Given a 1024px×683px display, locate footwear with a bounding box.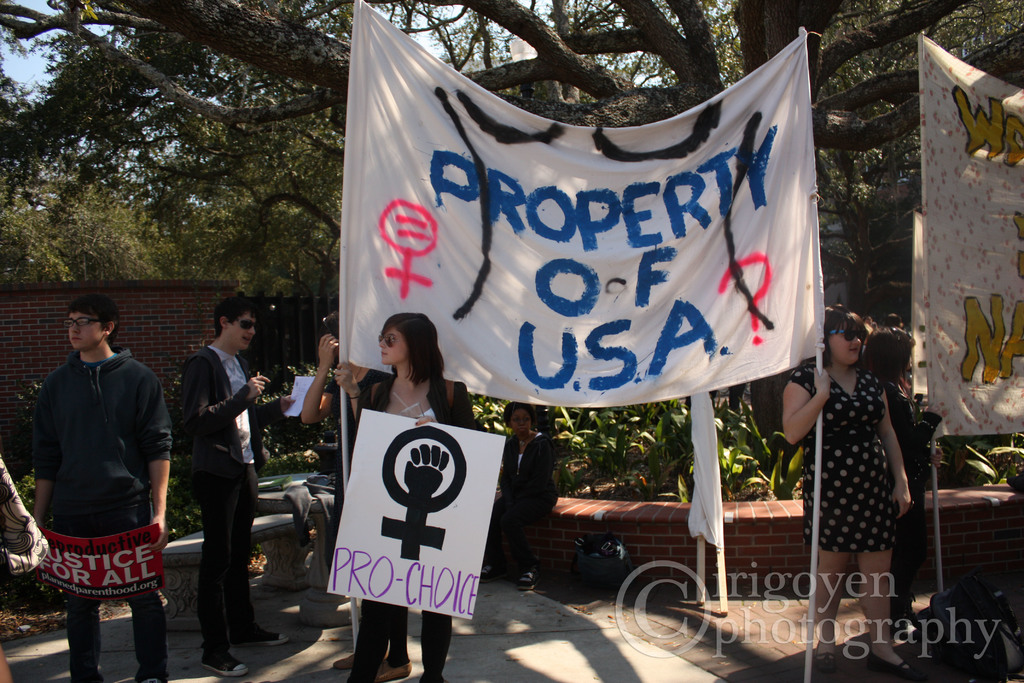
Located: (202, 659, 243, 680).
